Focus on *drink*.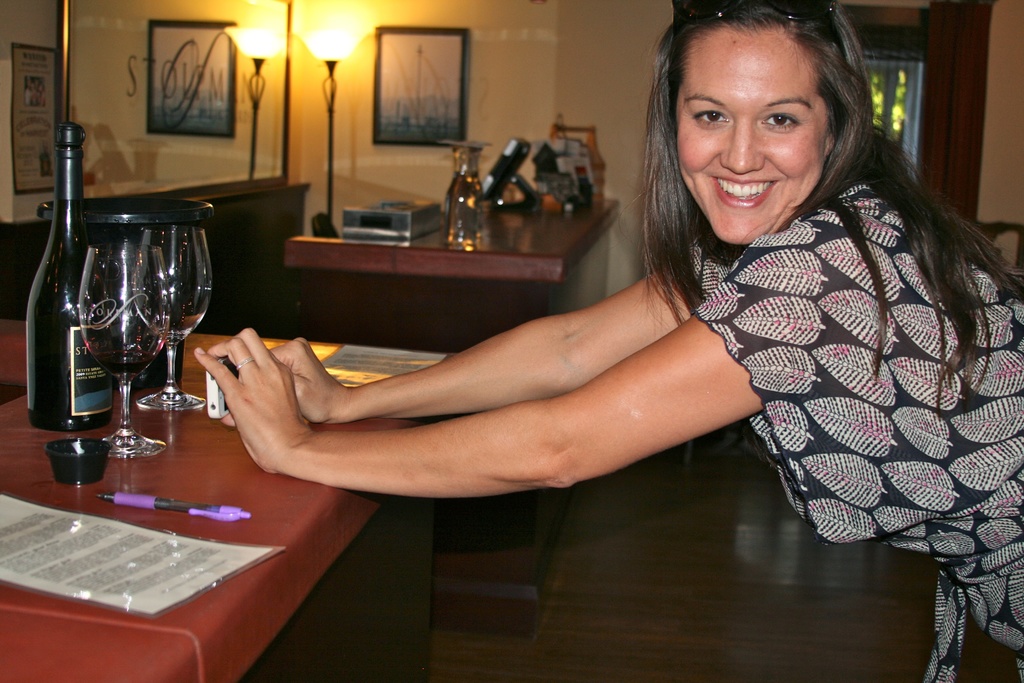
Focused at [left=94, top=345, right=156, bottom=384].
